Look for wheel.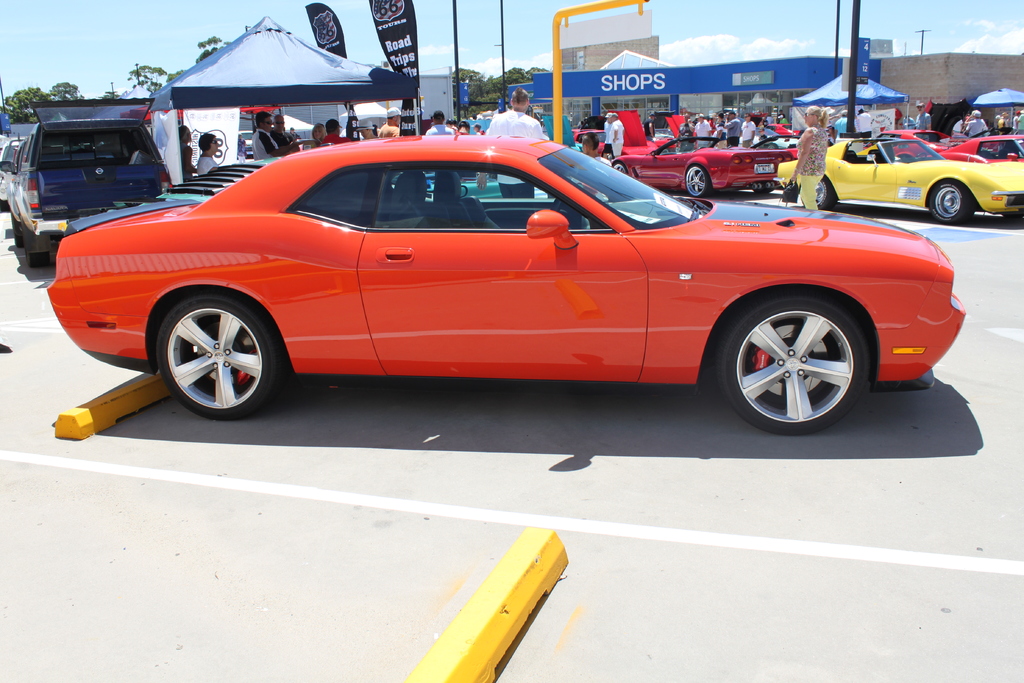
Found: crop(915, 152, 928, 160).
